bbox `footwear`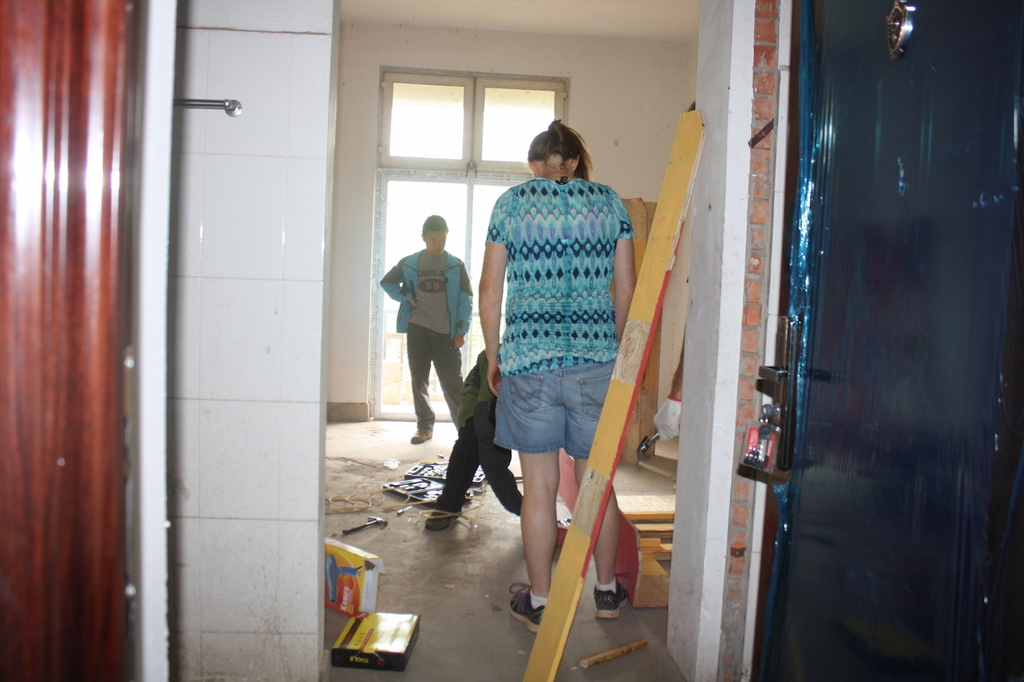
bbox=[407, 424, 426, 442]
